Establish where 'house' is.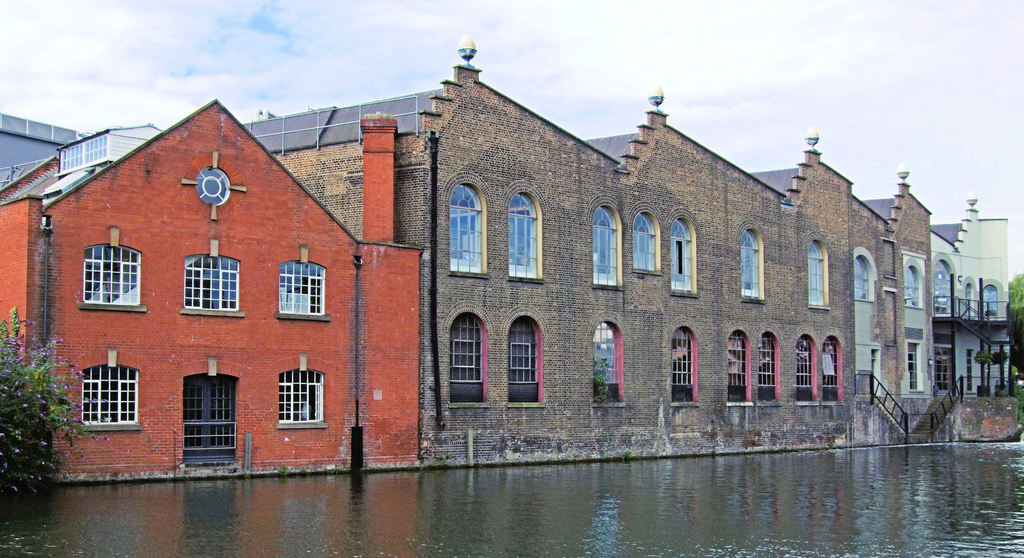
Established at BBox(49, 60, 959, 456).
